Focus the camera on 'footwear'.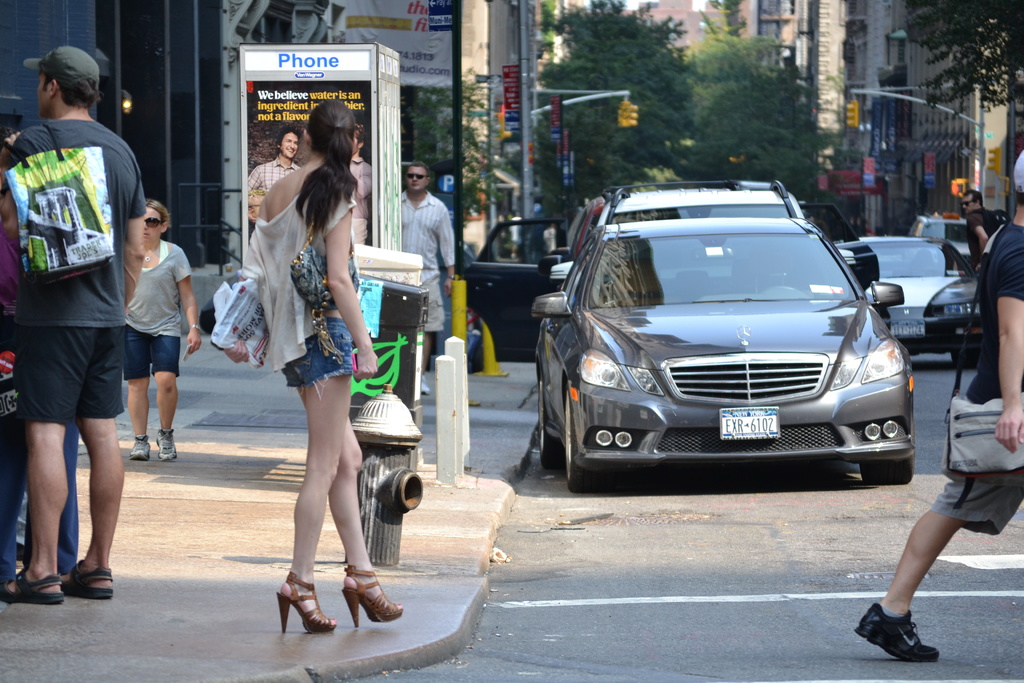
Focus region: box=[60, 561, 116, 598].
